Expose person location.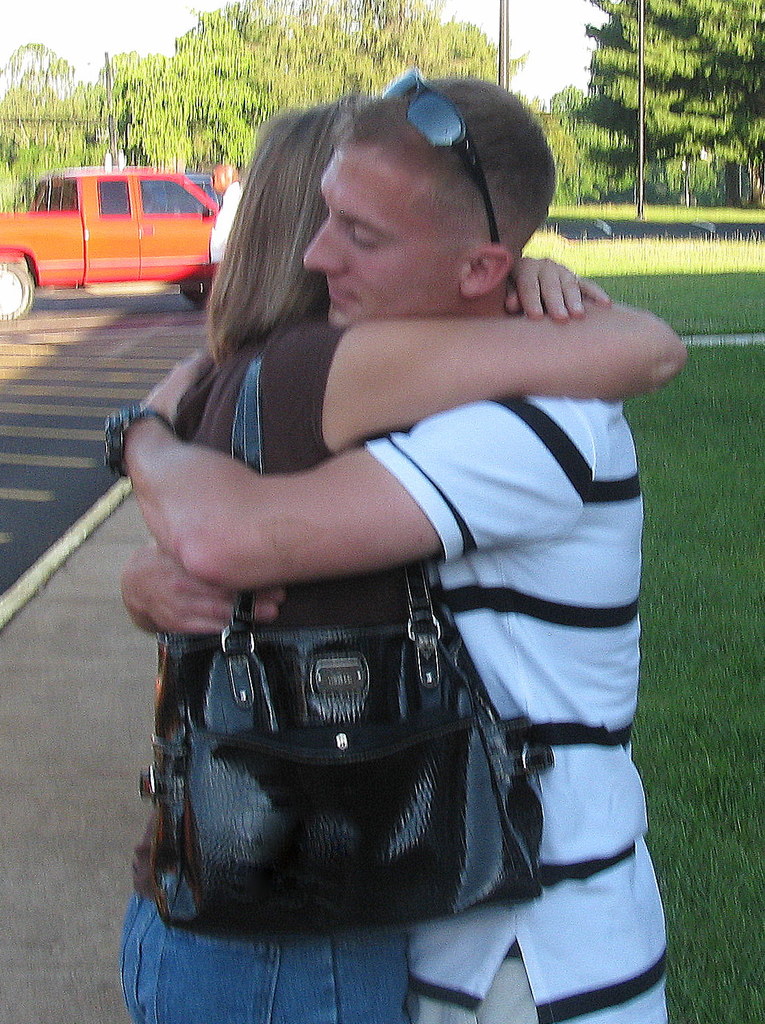
Exposed at pyautogui.locateOnScreen(117, 93, 692, 1023).
